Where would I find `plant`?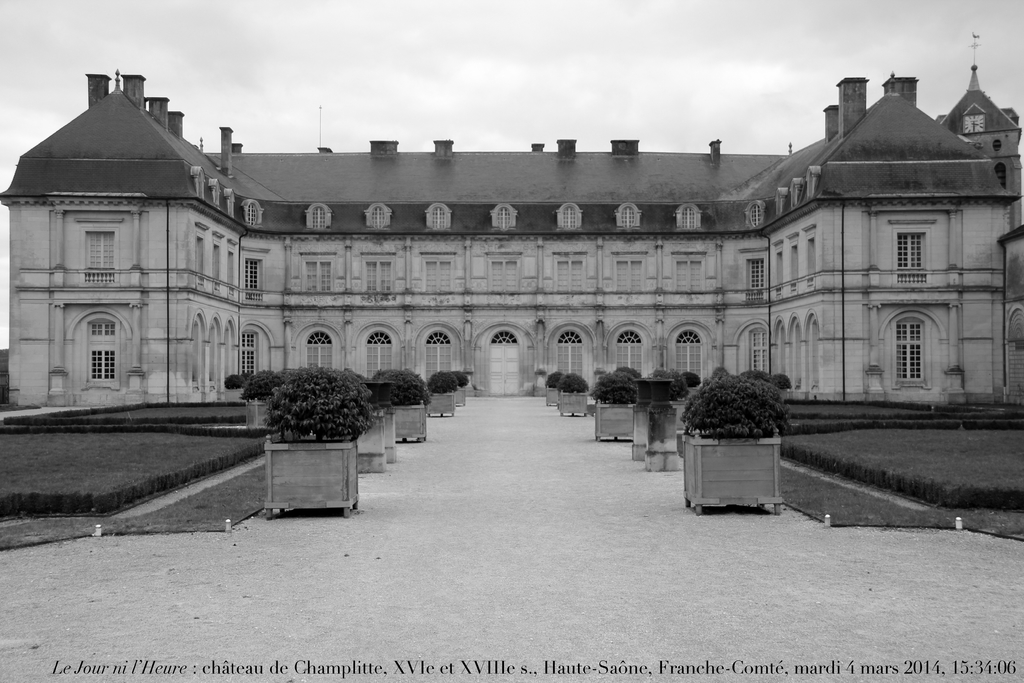
At x1=456 y1=368 x2=470 y2=390.
